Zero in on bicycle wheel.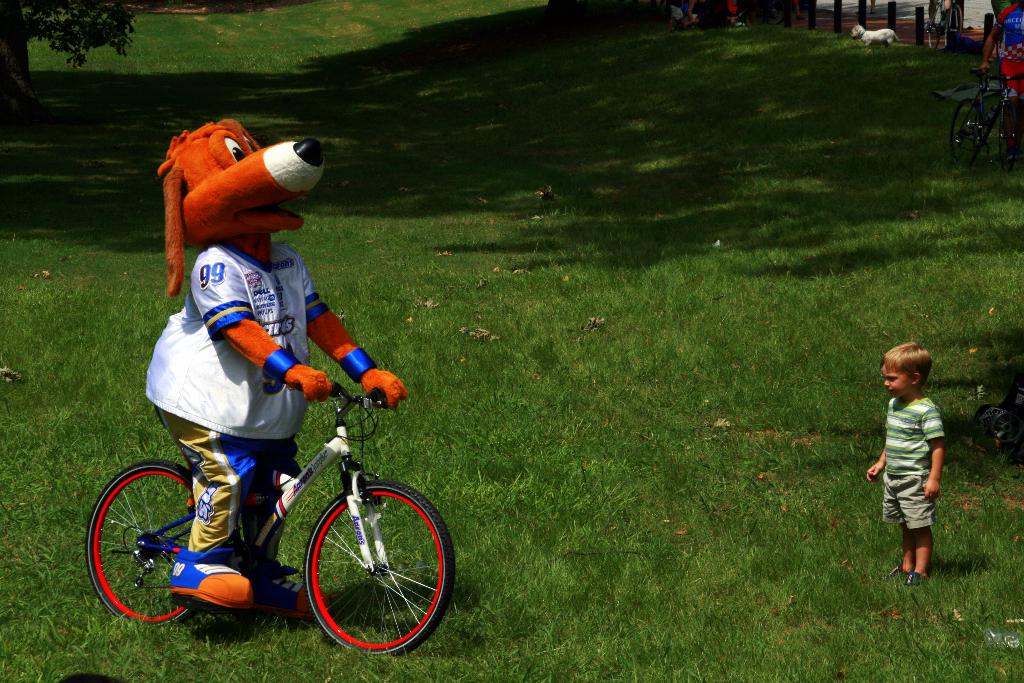
Zeroed in: x1=81 y1=454 x2=204 y2=630.
